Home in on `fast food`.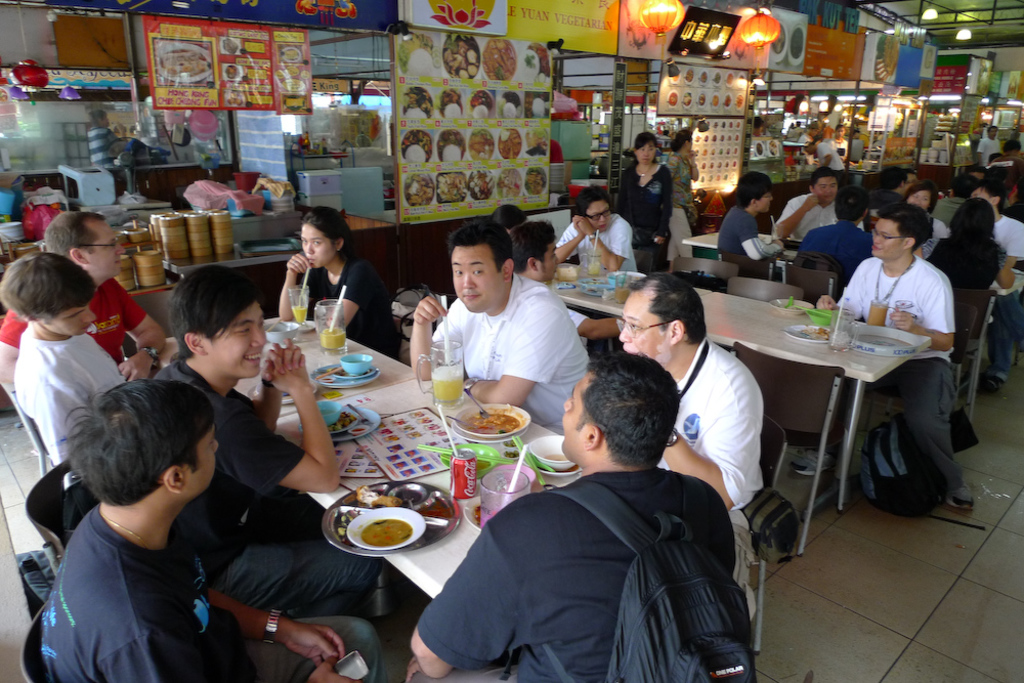
Homed in at select_region(788, 26, 804, 62).
